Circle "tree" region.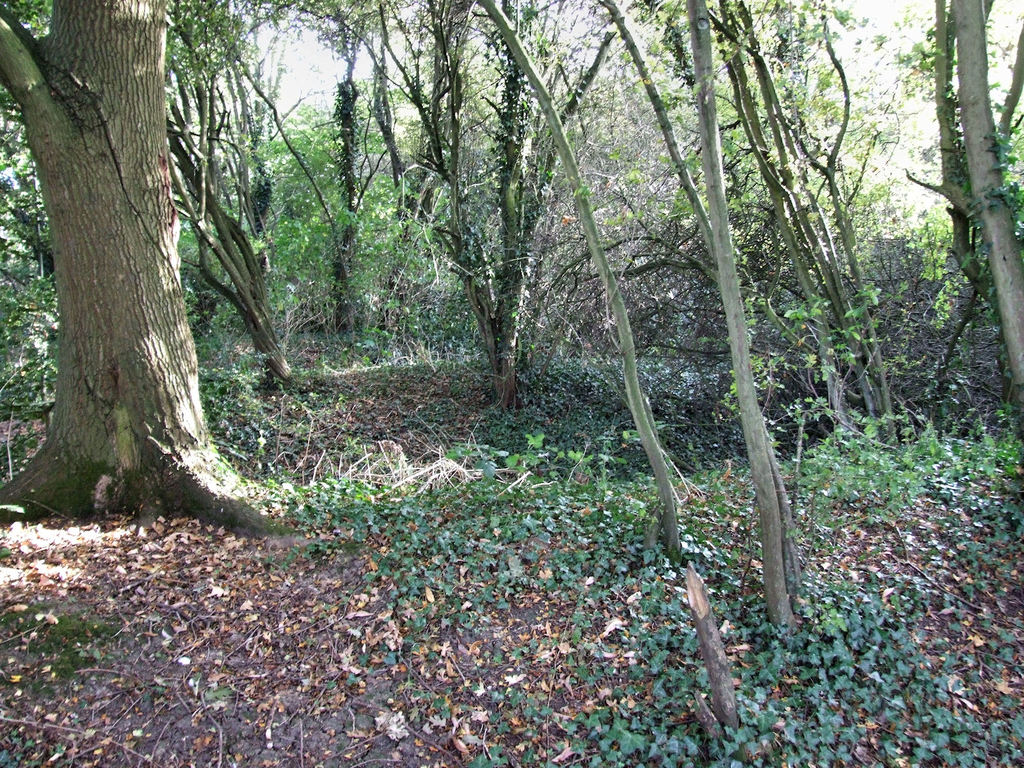
Region: <bbox>294, 0, 400, 344</bbox>.
